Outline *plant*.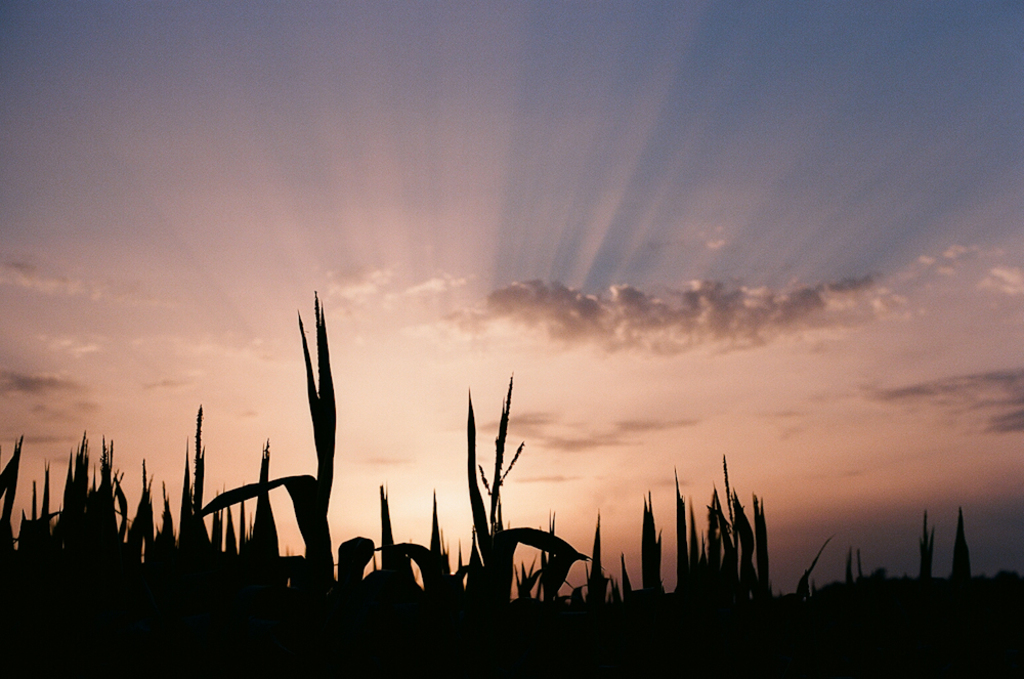
Outline: Rect(952, 510, 981, 579).
